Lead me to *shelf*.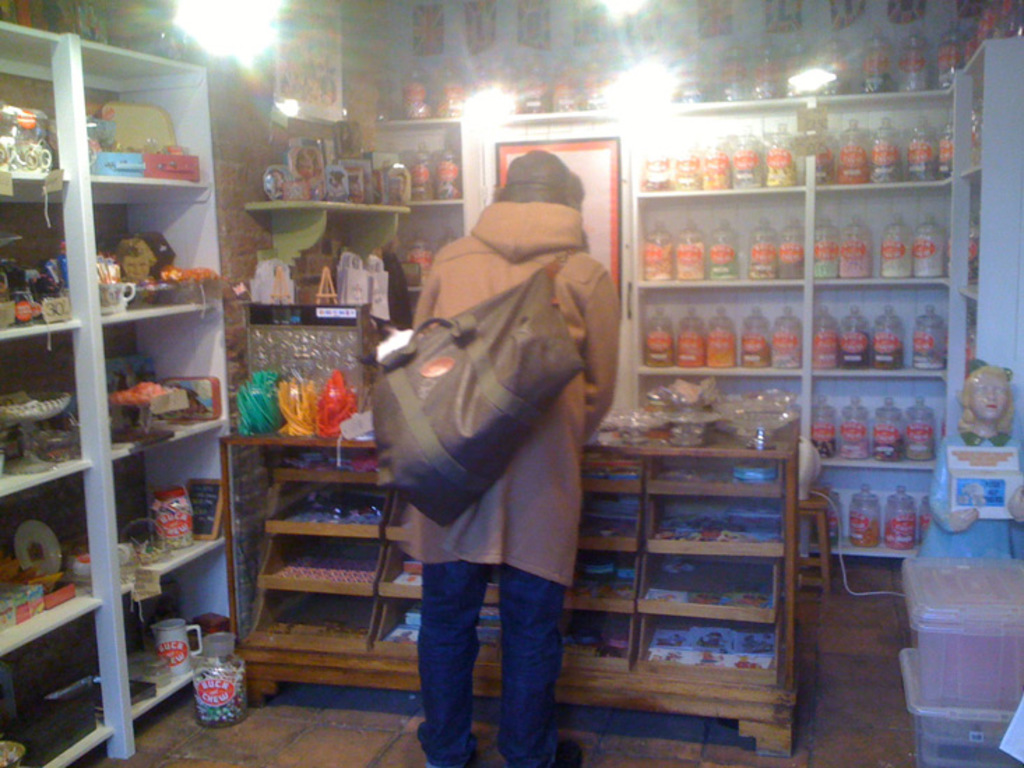
Lead to (left=0, top=339, right=96, bottom=489).
